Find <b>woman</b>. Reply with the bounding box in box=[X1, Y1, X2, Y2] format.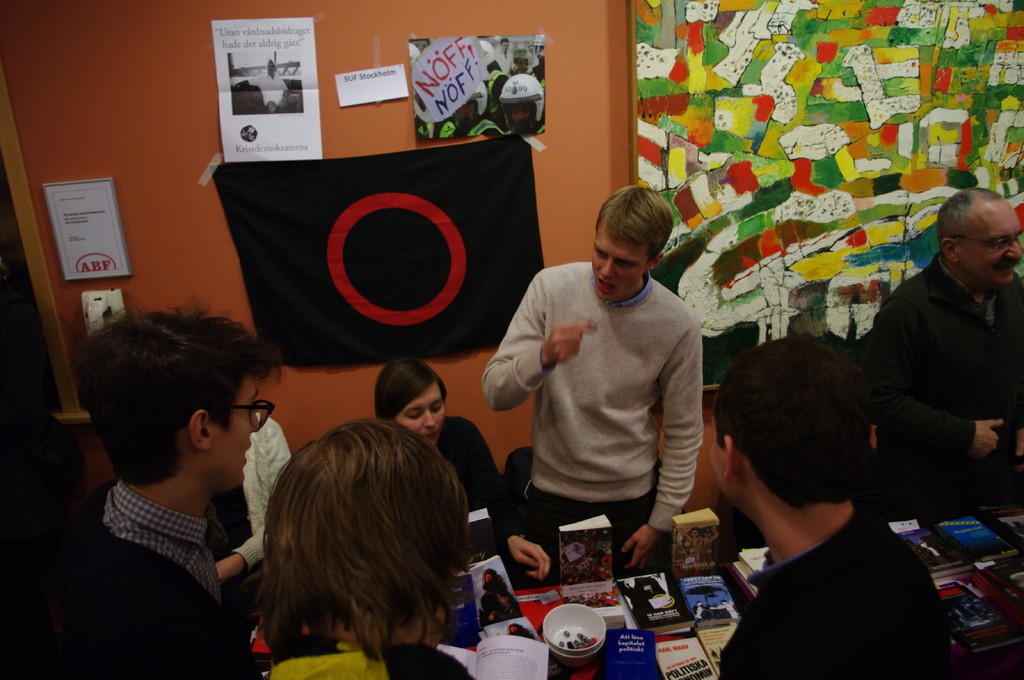
box=[257, 420, 477, 679].
